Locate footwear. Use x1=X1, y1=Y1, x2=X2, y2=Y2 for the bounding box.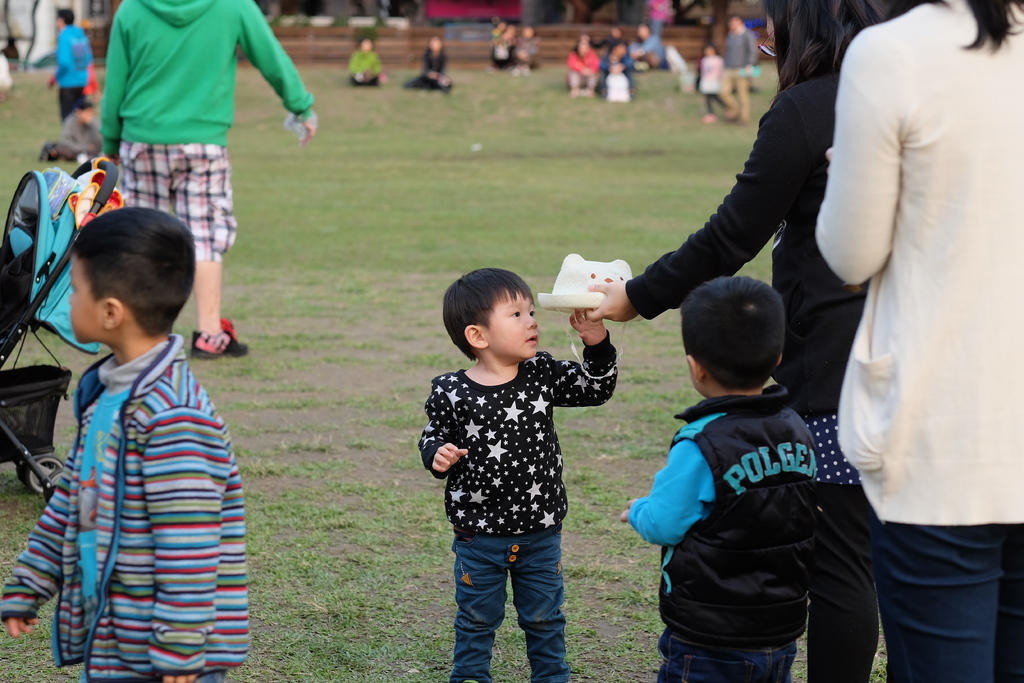
x1=703, y1=115, x2=719, y2=124.
